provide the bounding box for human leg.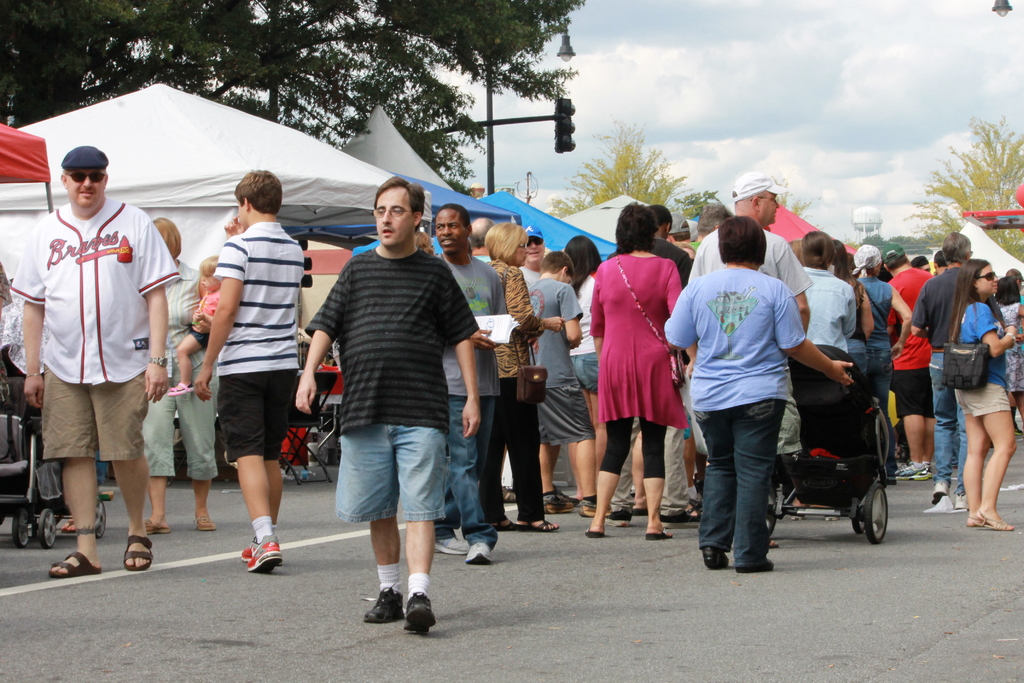
<box>845,340,869,381</box>.
